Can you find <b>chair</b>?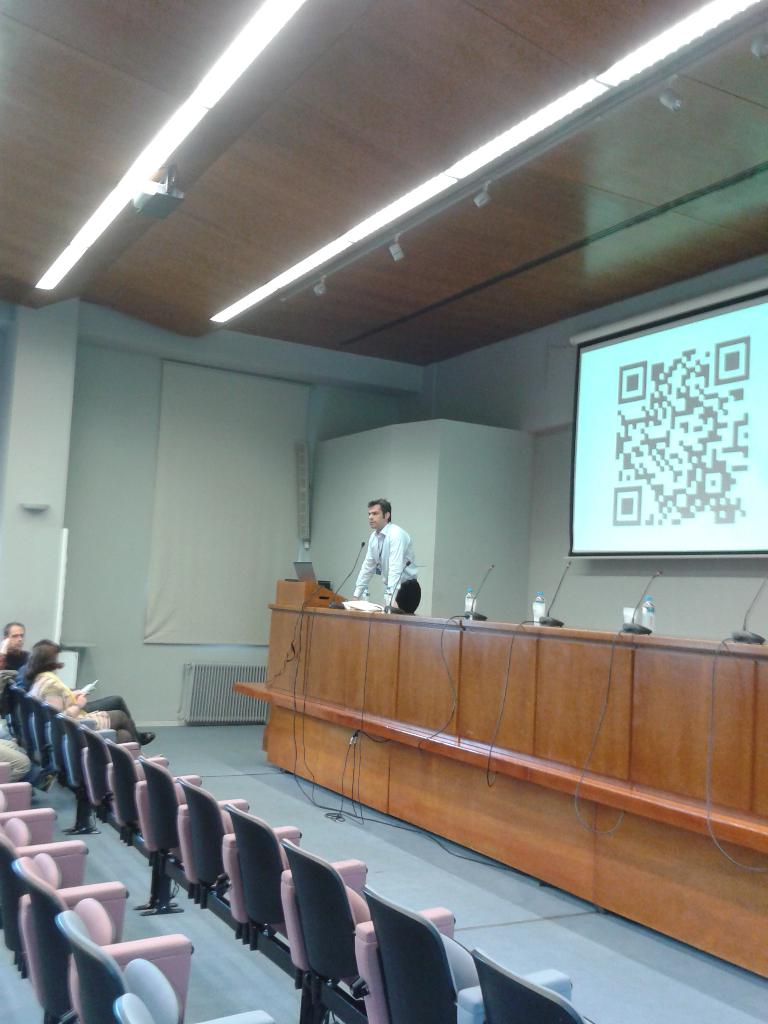
Yes, bounding box: locate(0, 672, 79, 749).
